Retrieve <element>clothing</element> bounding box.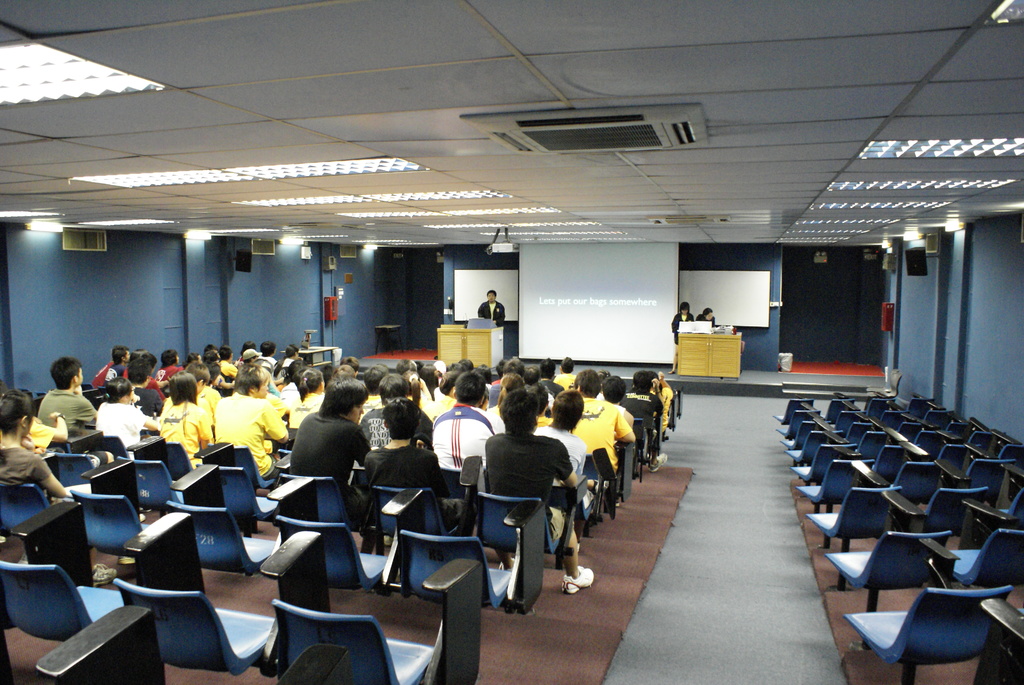
Bounding box: 580/396/630/468.
